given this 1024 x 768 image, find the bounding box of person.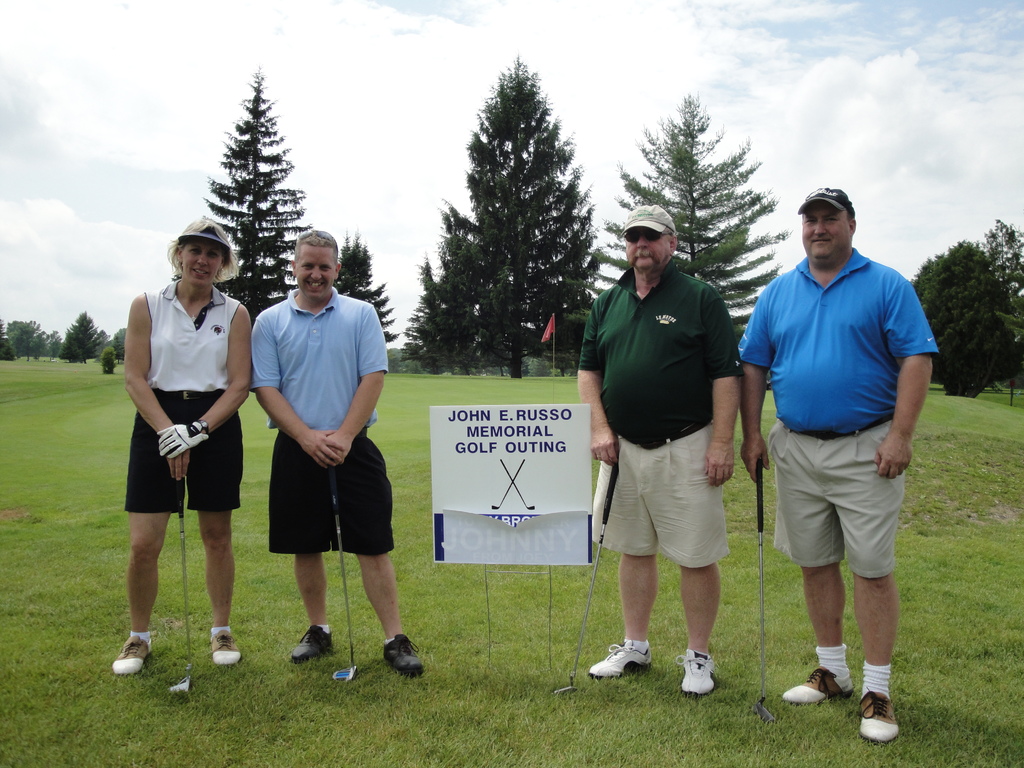
578 204 744 696.
